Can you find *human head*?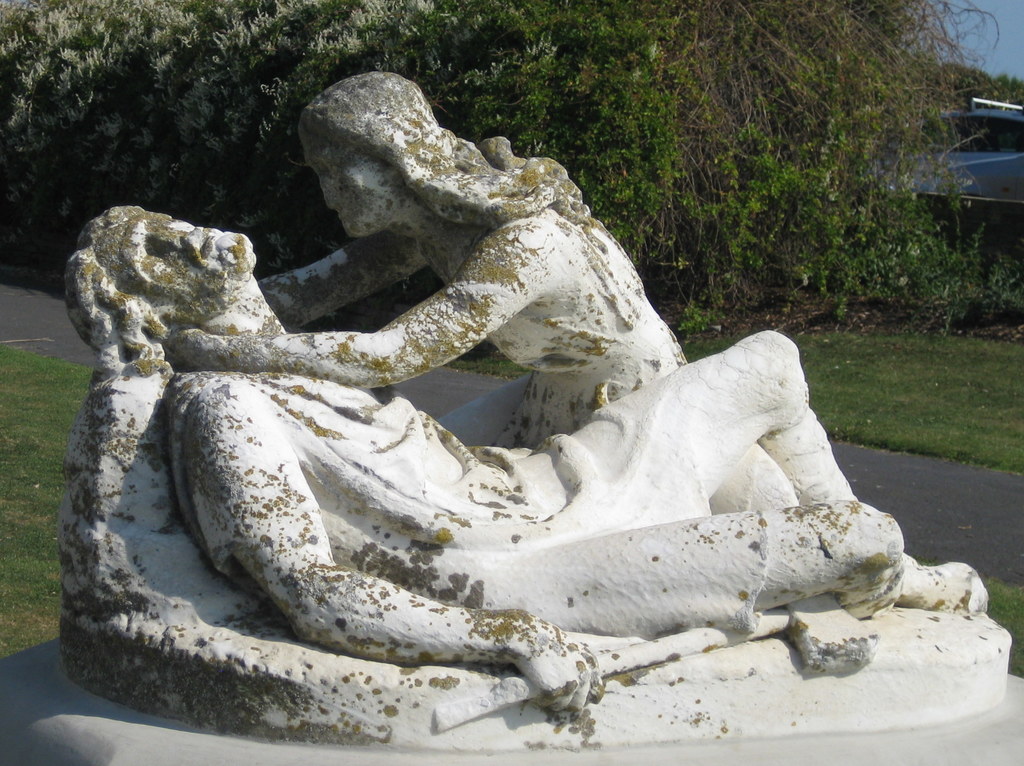
Yes, bounding box: x1=70, y1=203, x2=248, y2=345.
